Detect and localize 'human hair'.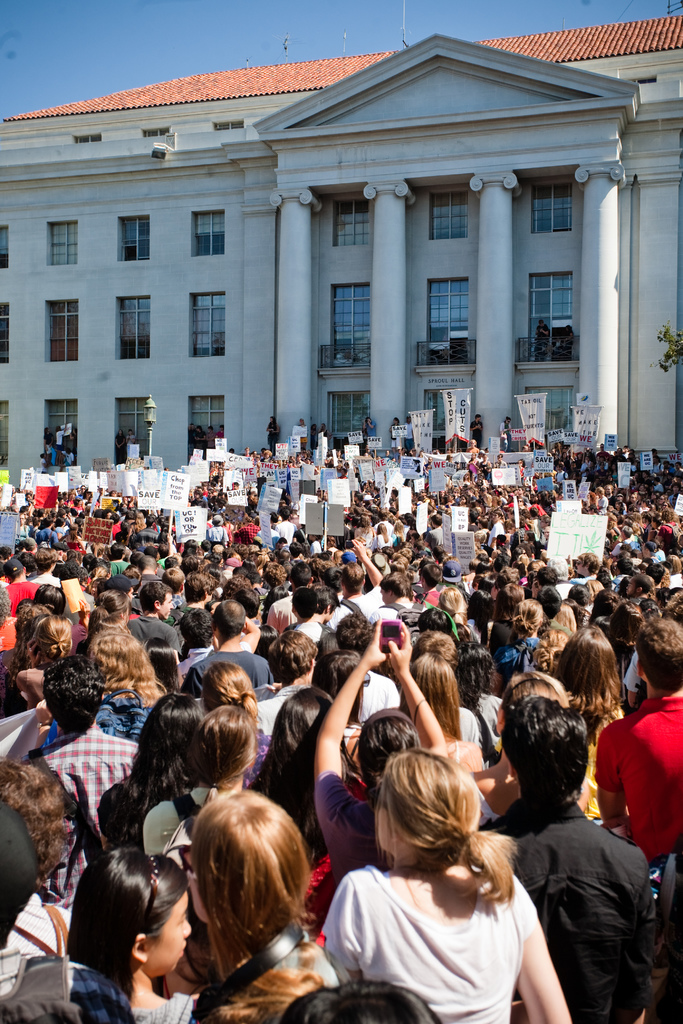
Localized at bbox(172, 771, 305, 991).
